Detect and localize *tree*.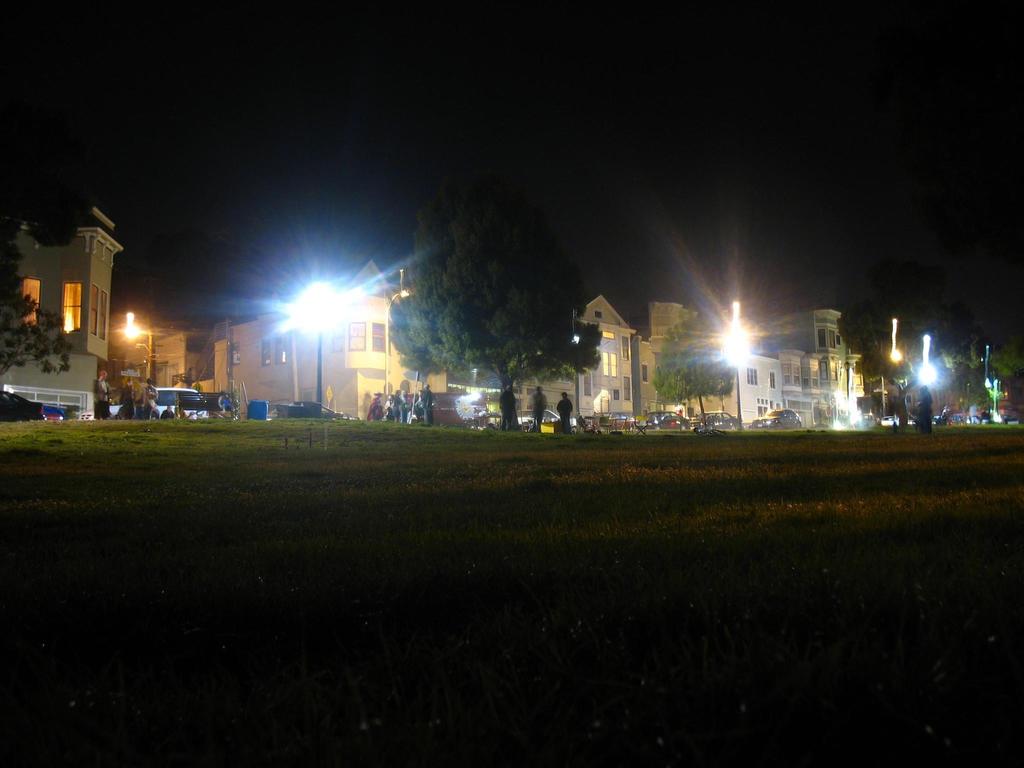
Localized at [left=386, top=292, right=449, bottom=424].
